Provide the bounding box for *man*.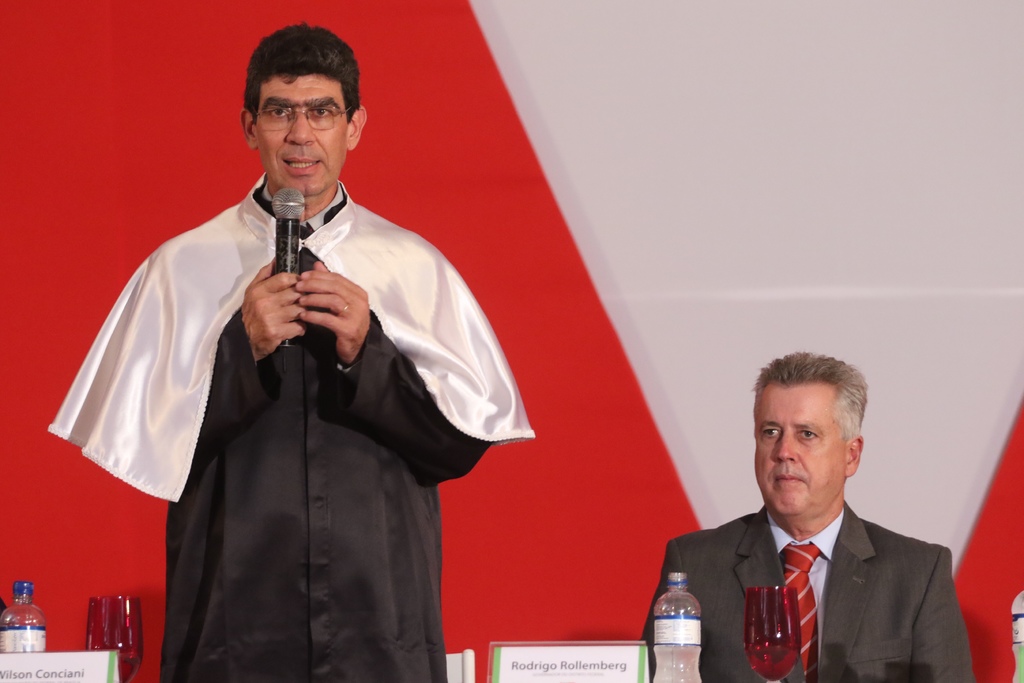
bbox=(47, 19, 534, 682).
